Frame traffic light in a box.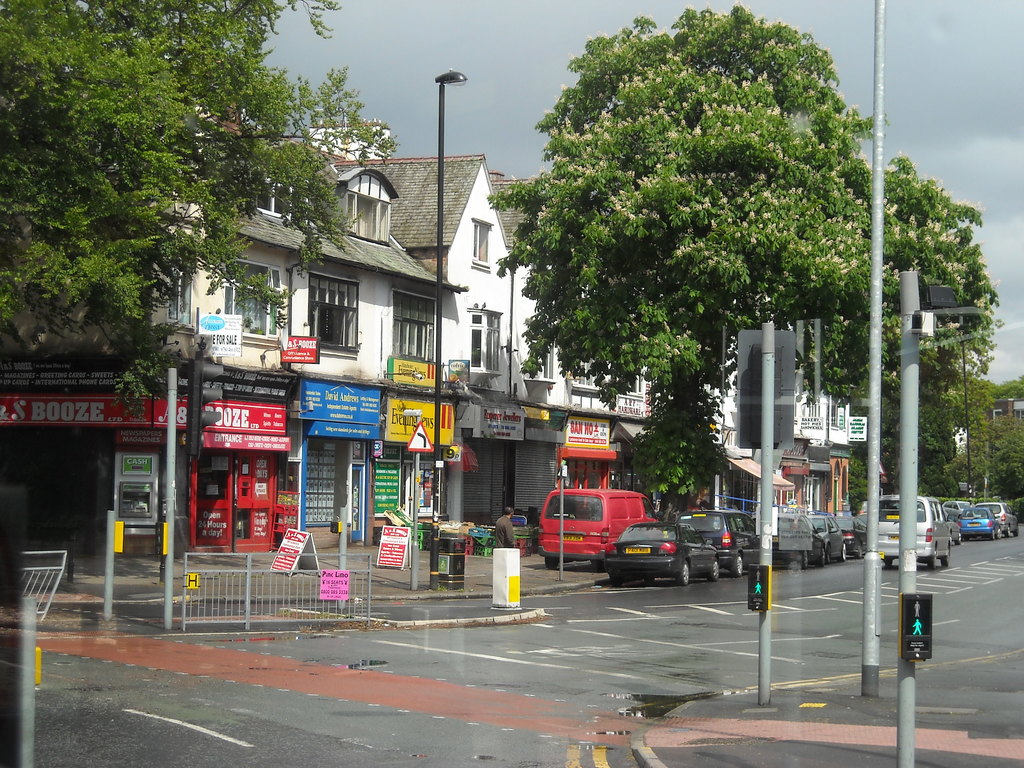
left=188, top=351, right=223, bottom=458.
